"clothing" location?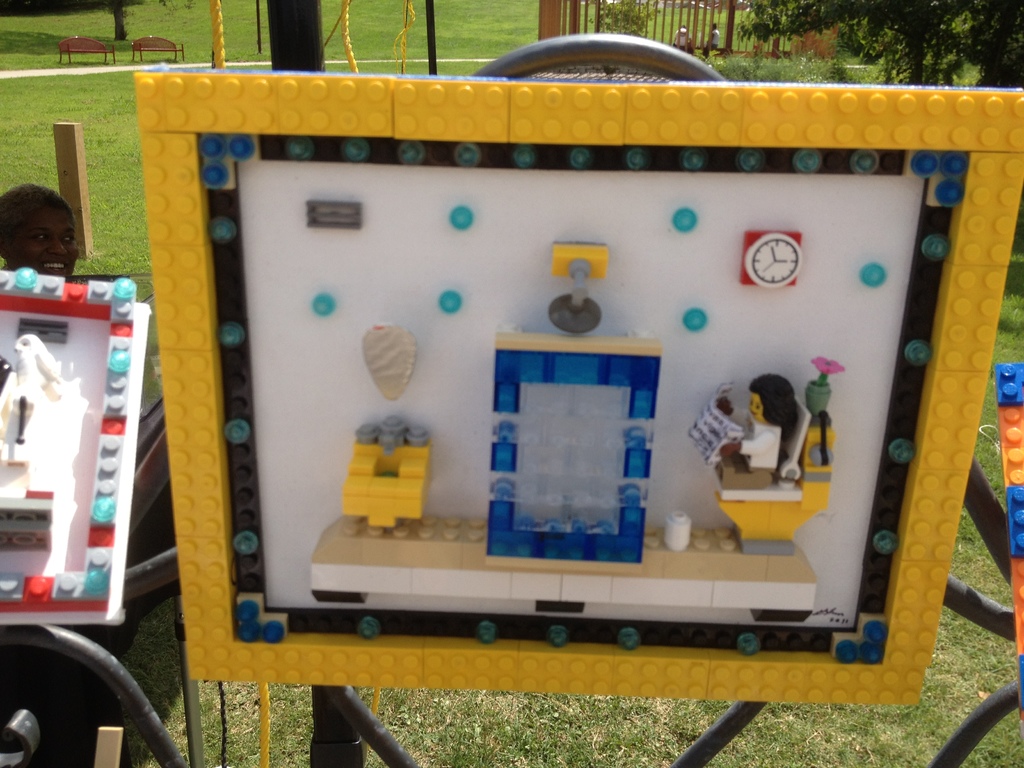
box=[703, 31, 719, 58]
